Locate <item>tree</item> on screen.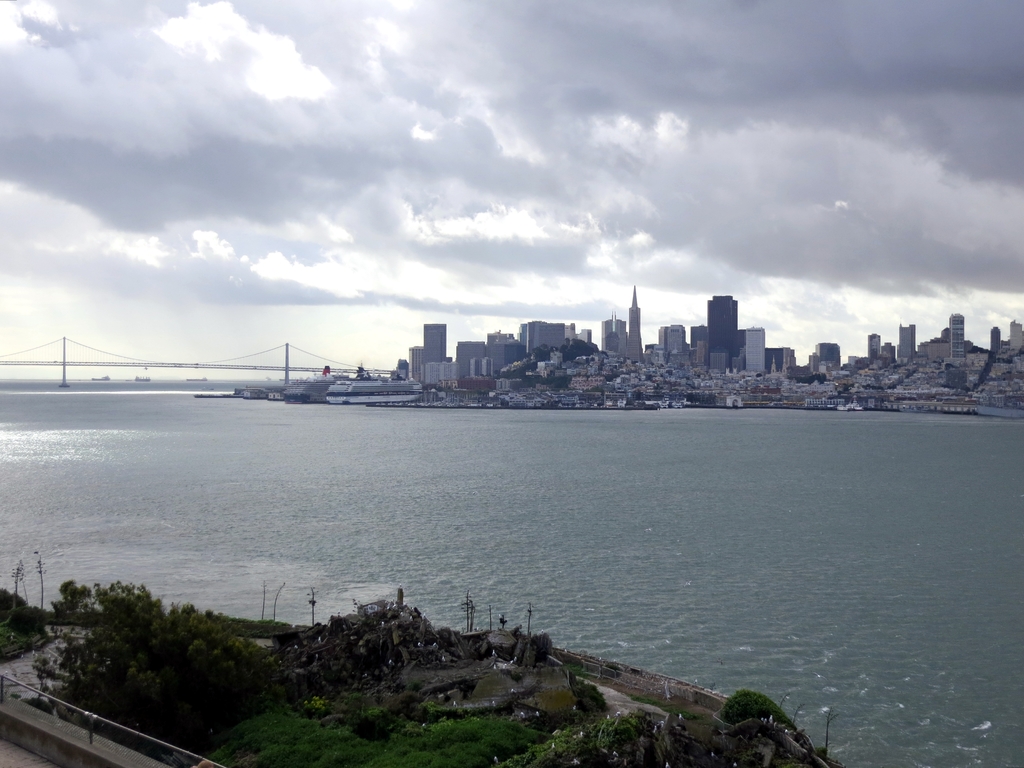
On screen at BBox(13, 553, 31, 598).
